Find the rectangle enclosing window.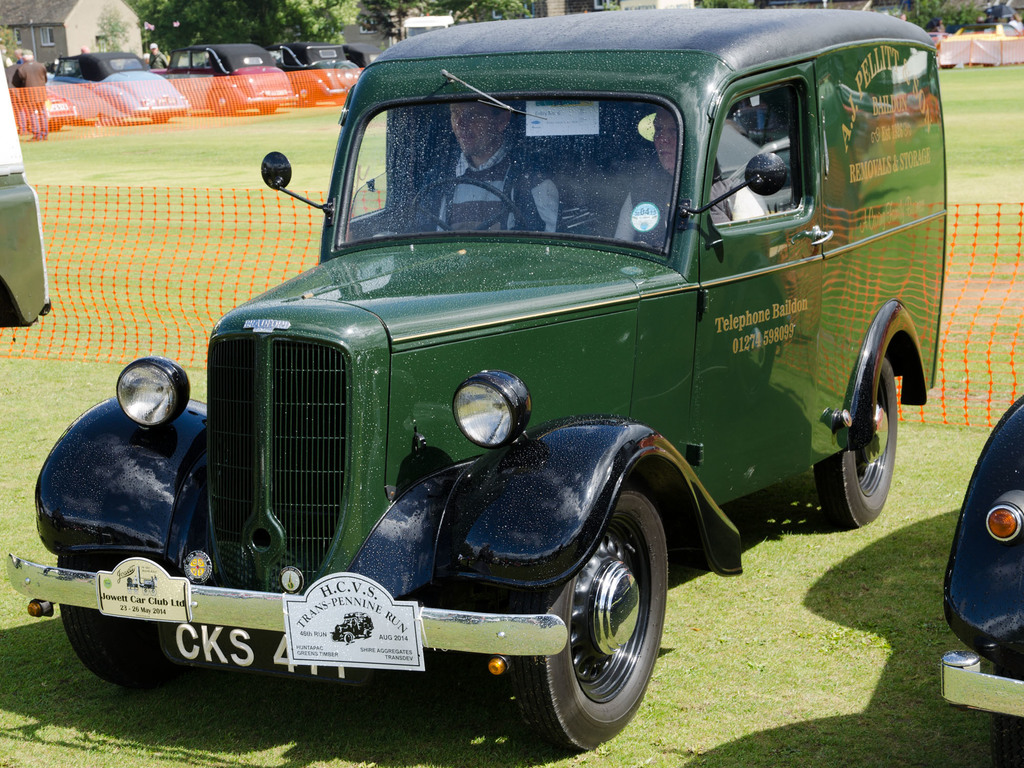
box(35, 17, 56, 49).
